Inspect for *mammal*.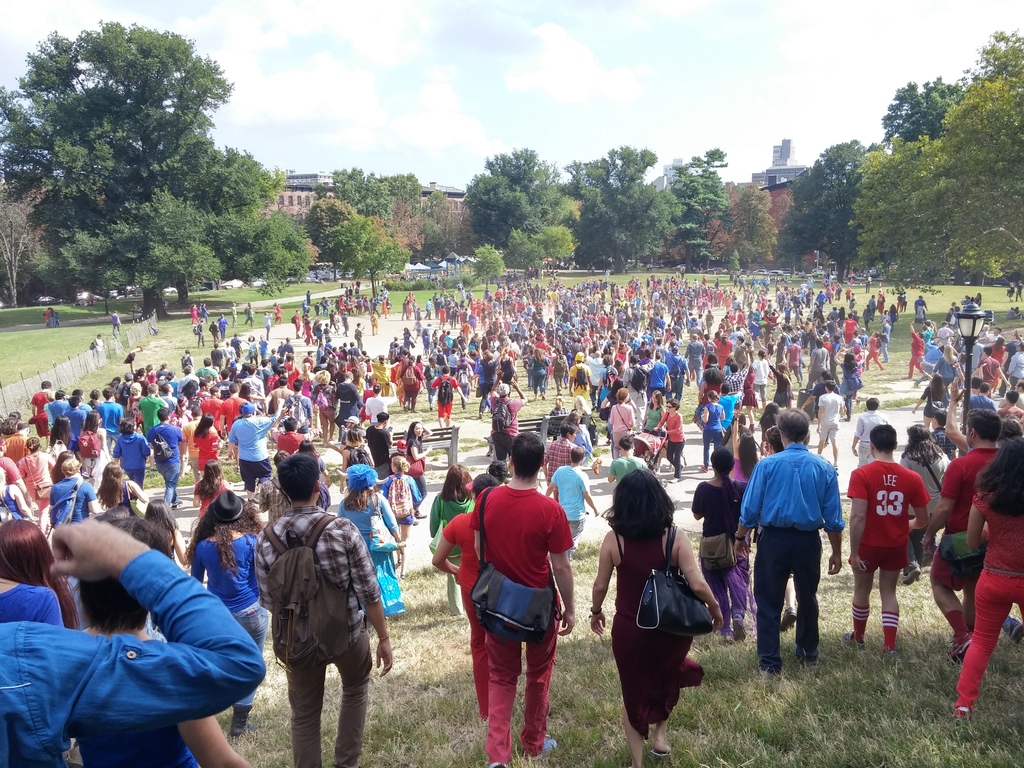
Inspection: rect(22, 437, 50, 514).
